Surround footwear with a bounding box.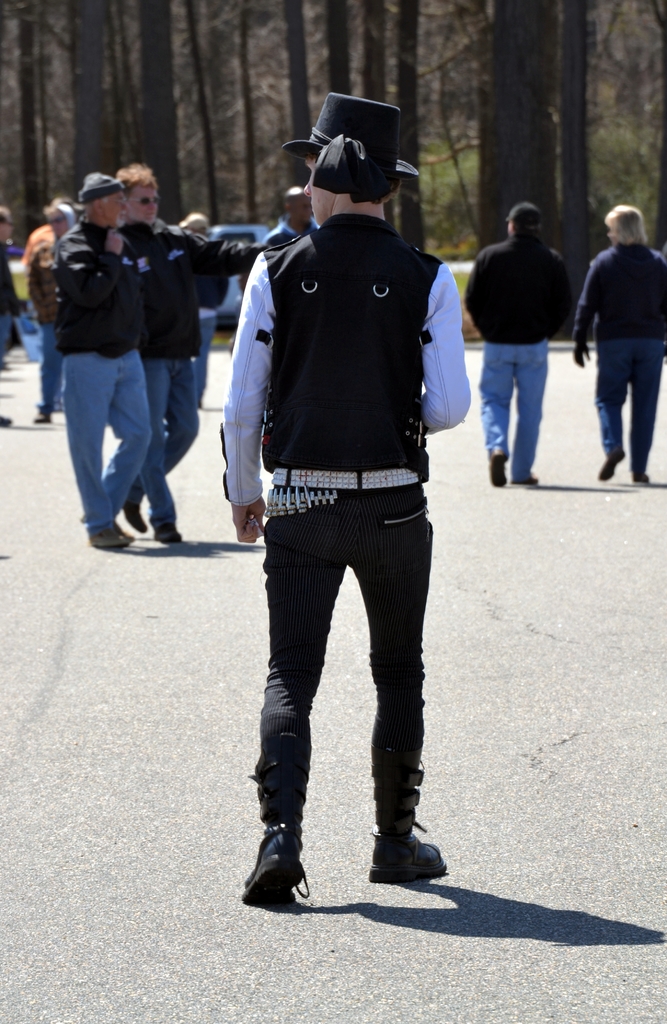
(left=31, top=404, right=52, bottom=422).
